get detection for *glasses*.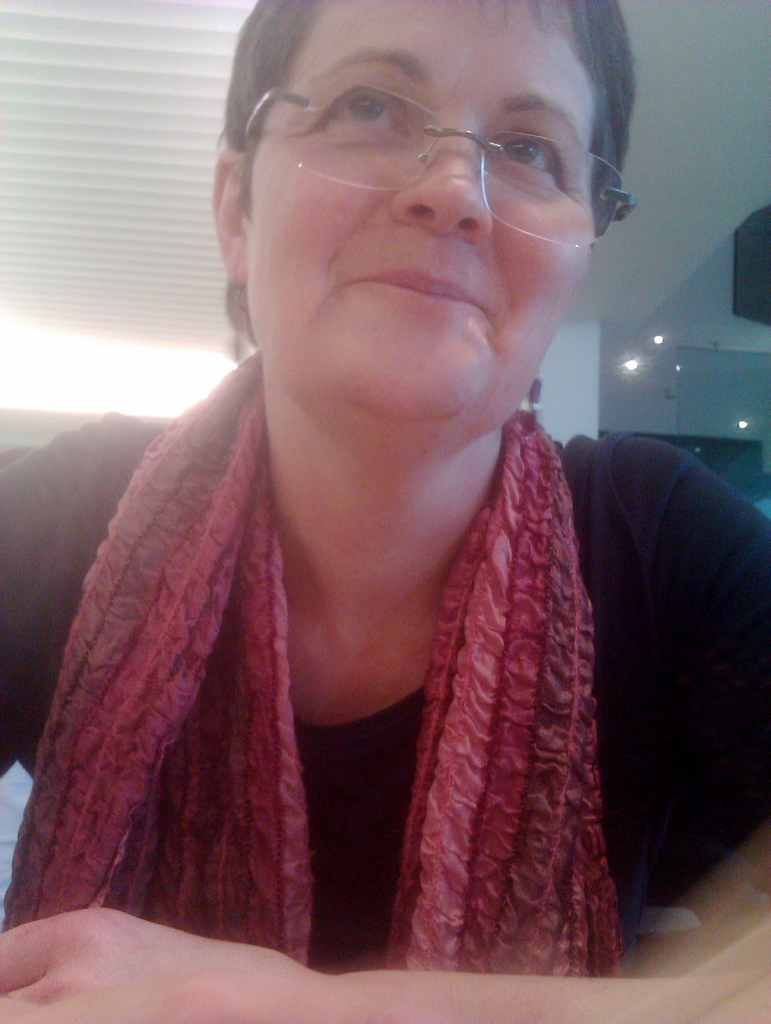
Detection: detection(248, 52, 629, 217).
